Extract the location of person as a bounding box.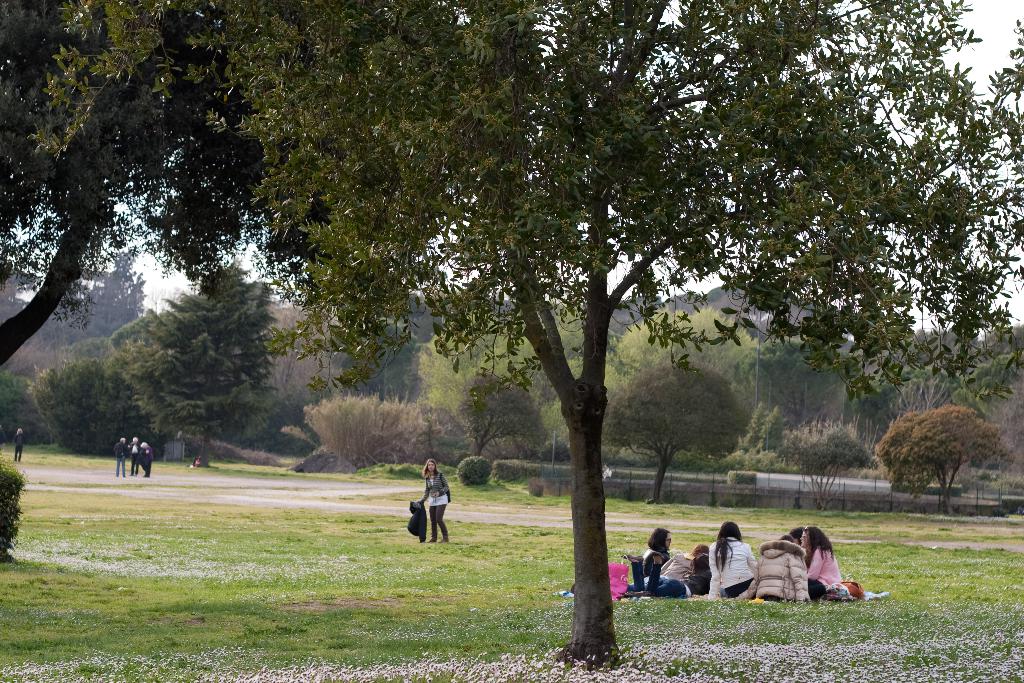
locate(402, 459, 454, 541).
